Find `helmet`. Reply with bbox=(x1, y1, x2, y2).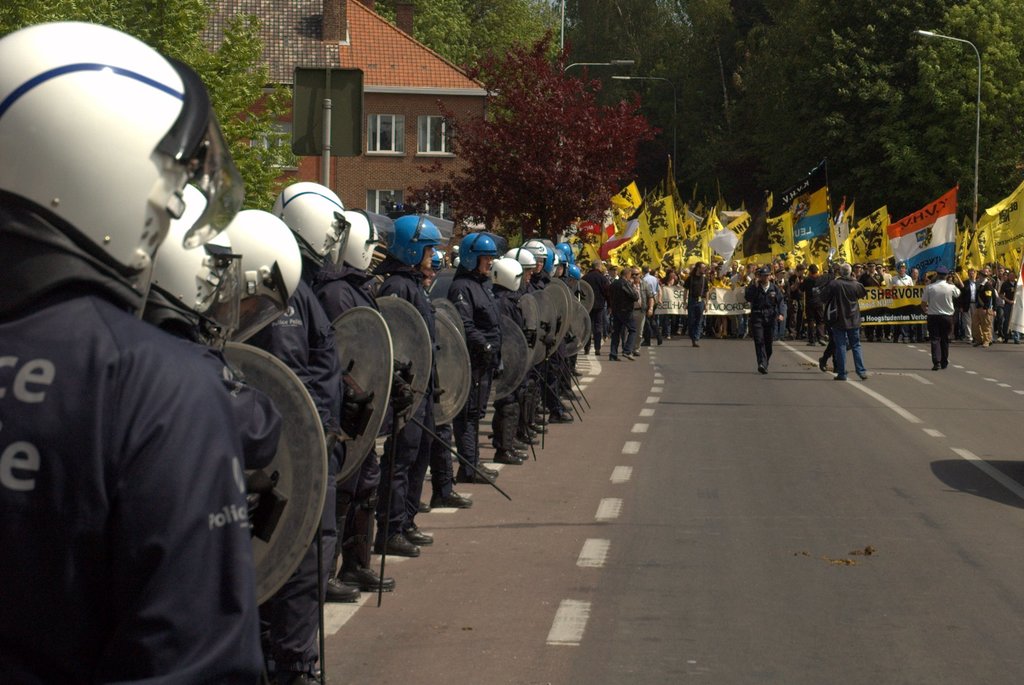
bbox=(152, 186, 234, 315).
